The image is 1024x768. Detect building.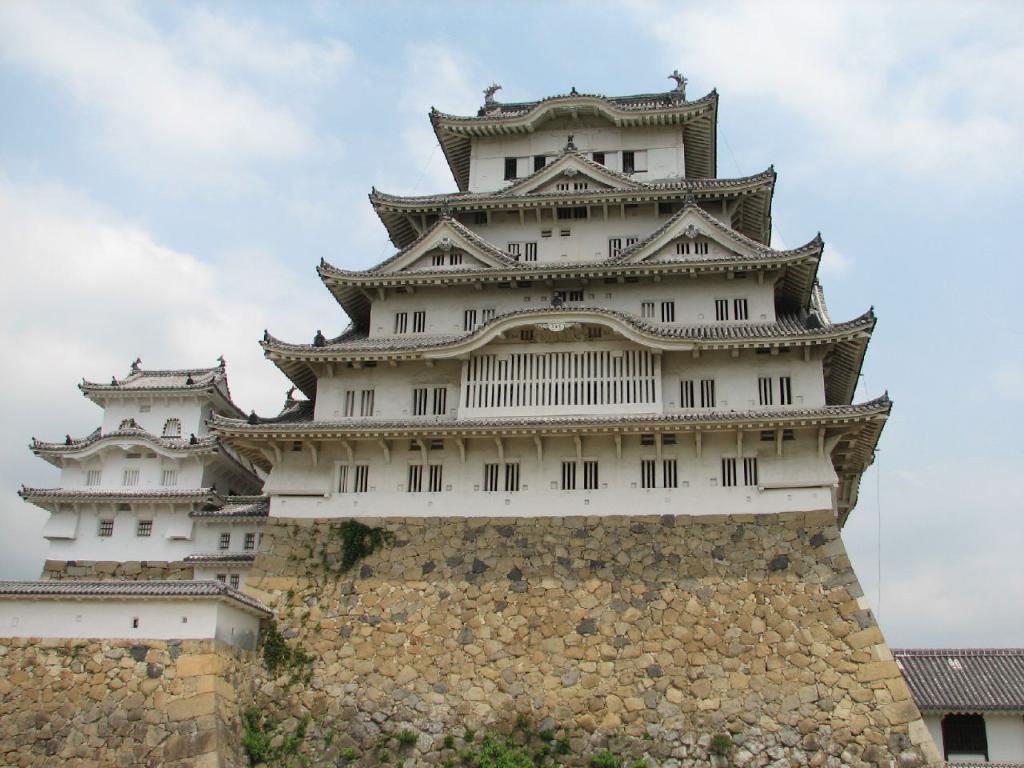
Detection: (189, 67, 895, 529).
